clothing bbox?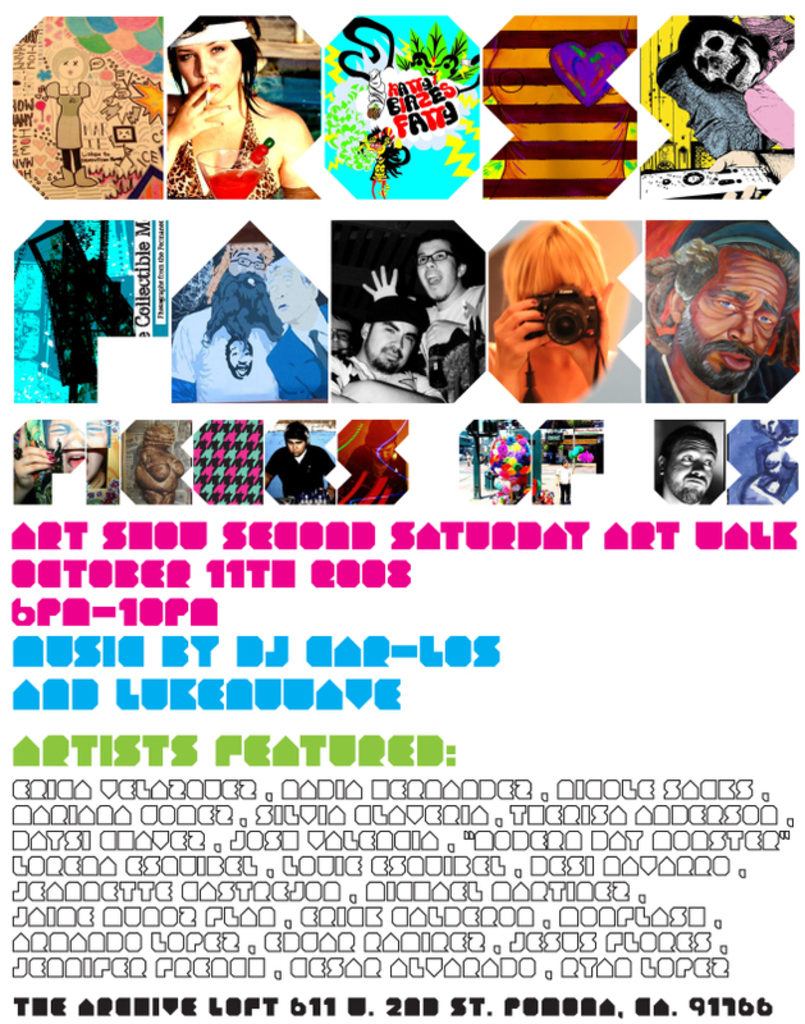
left=415, top=289, right=477, bottom=394
